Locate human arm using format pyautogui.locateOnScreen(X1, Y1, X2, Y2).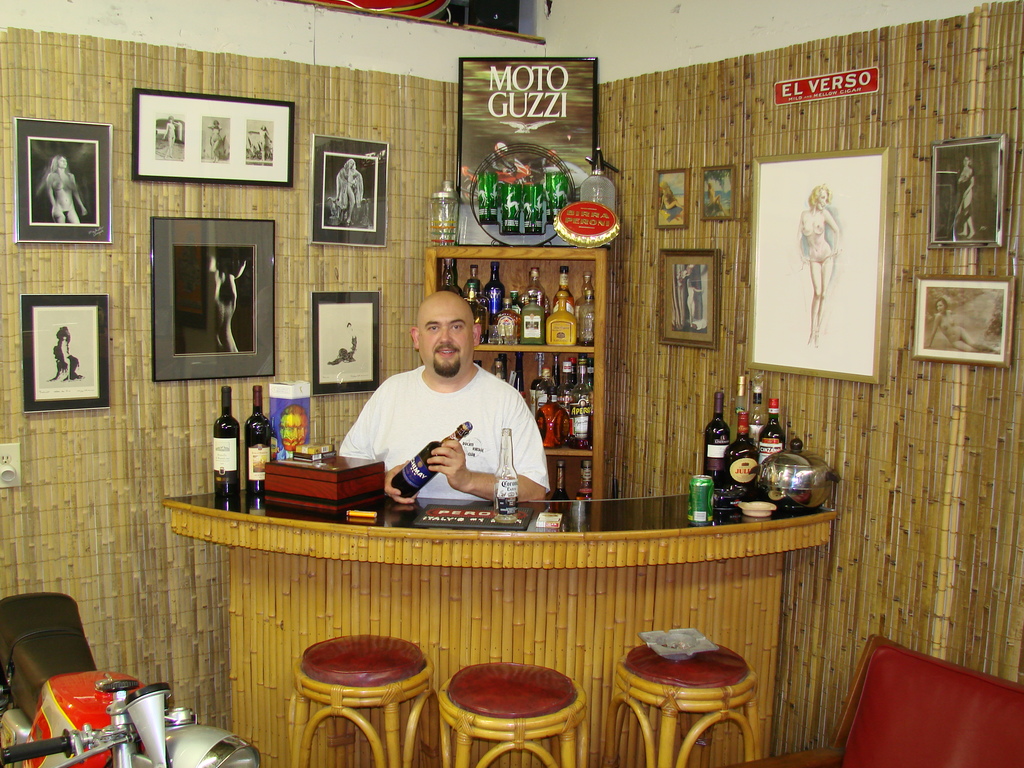
pyautogui.locateOnScreen(428, 380, 548, 503).
